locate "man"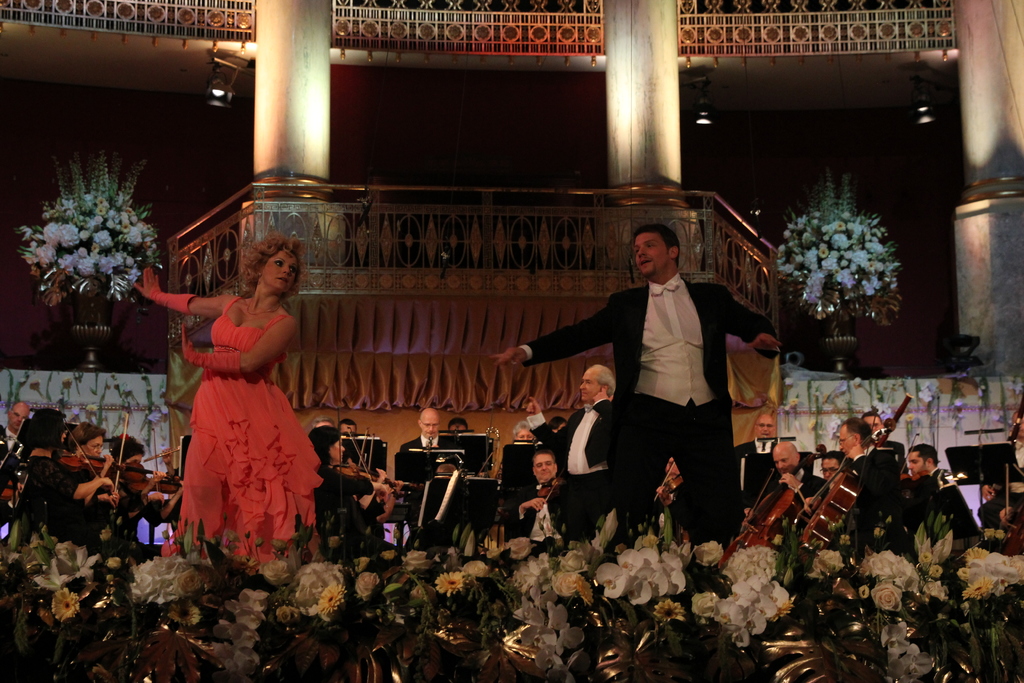
(493, 224, 787, 557)
